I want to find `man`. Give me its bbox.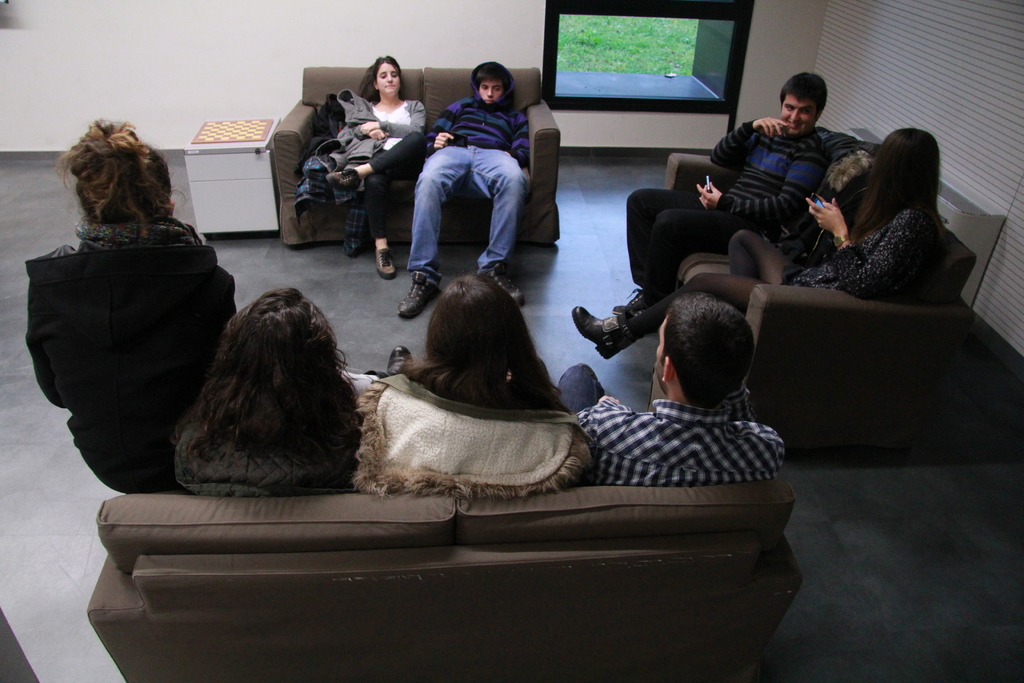
394:60:531:317.
